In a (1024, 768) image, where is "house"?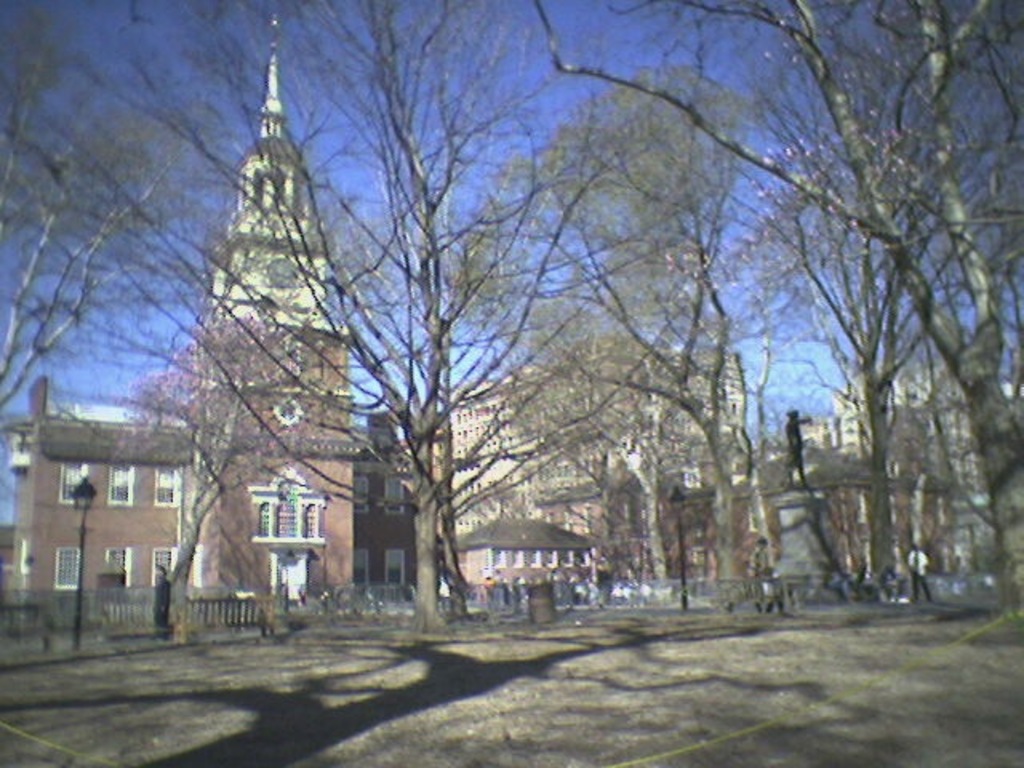
l=3, t=26, r=374, b=642.
